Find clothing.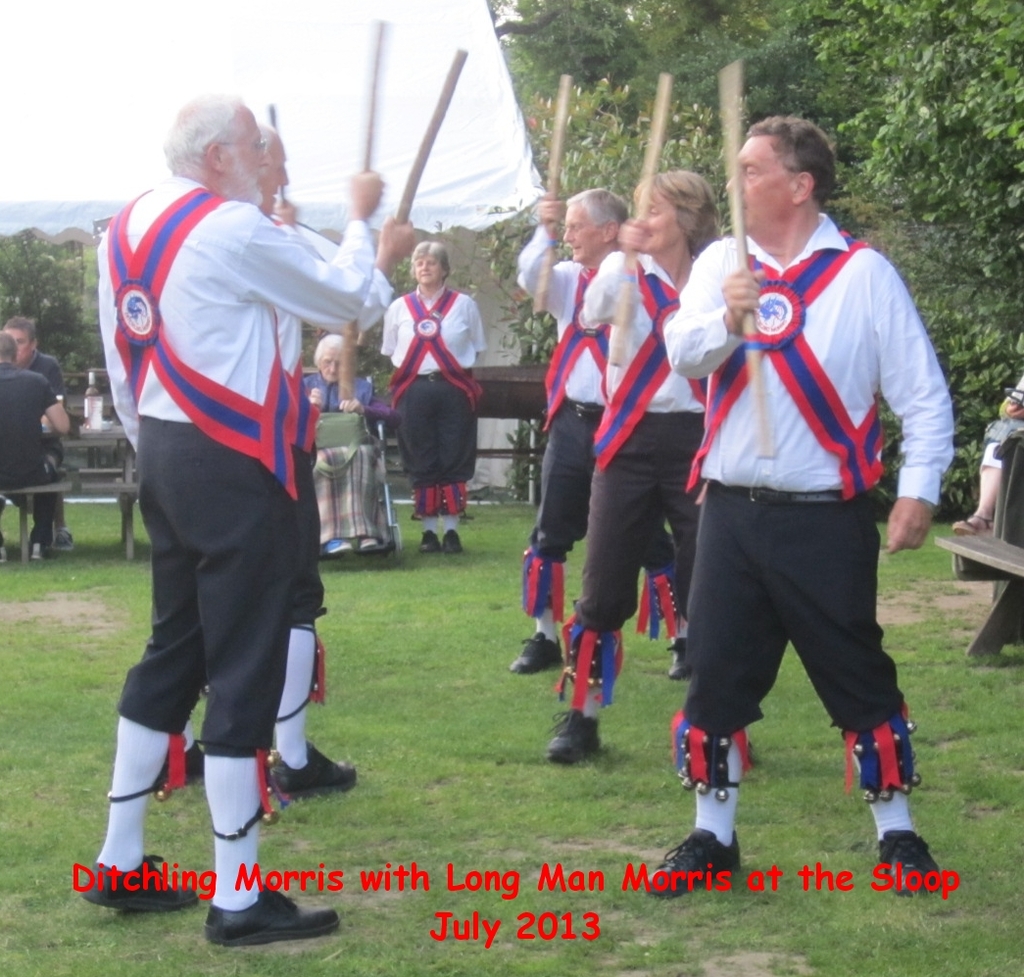
left=376, top=292, right=481, bottom=513.
